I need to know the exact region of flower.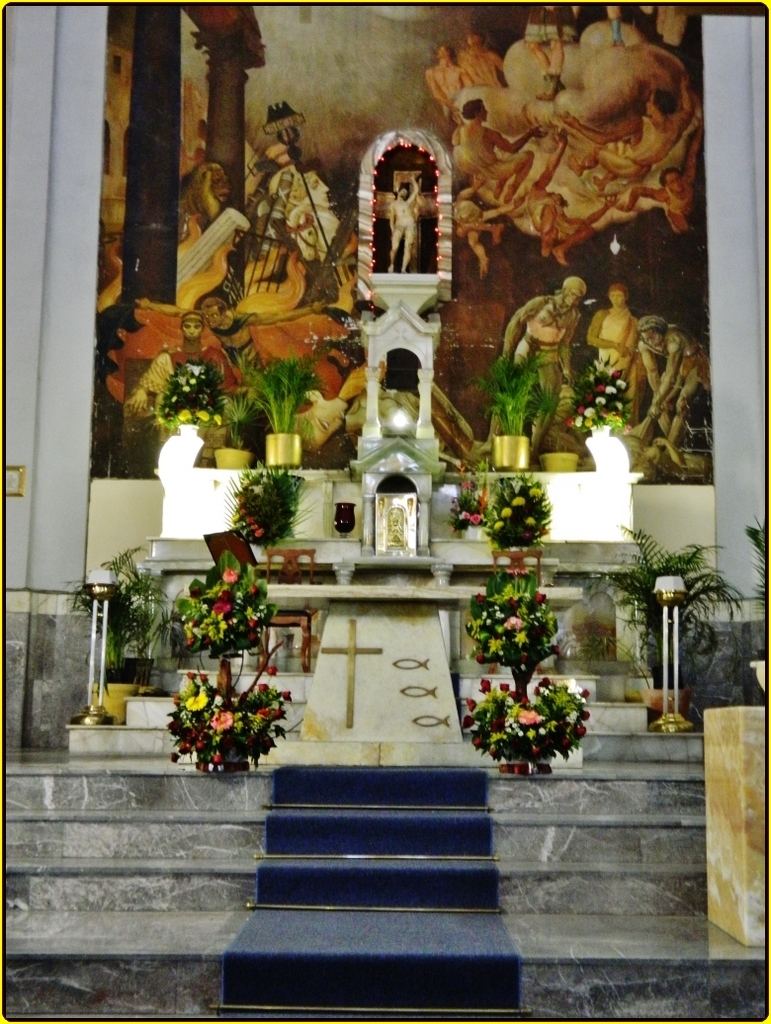
Region: 254 525 257 529.
